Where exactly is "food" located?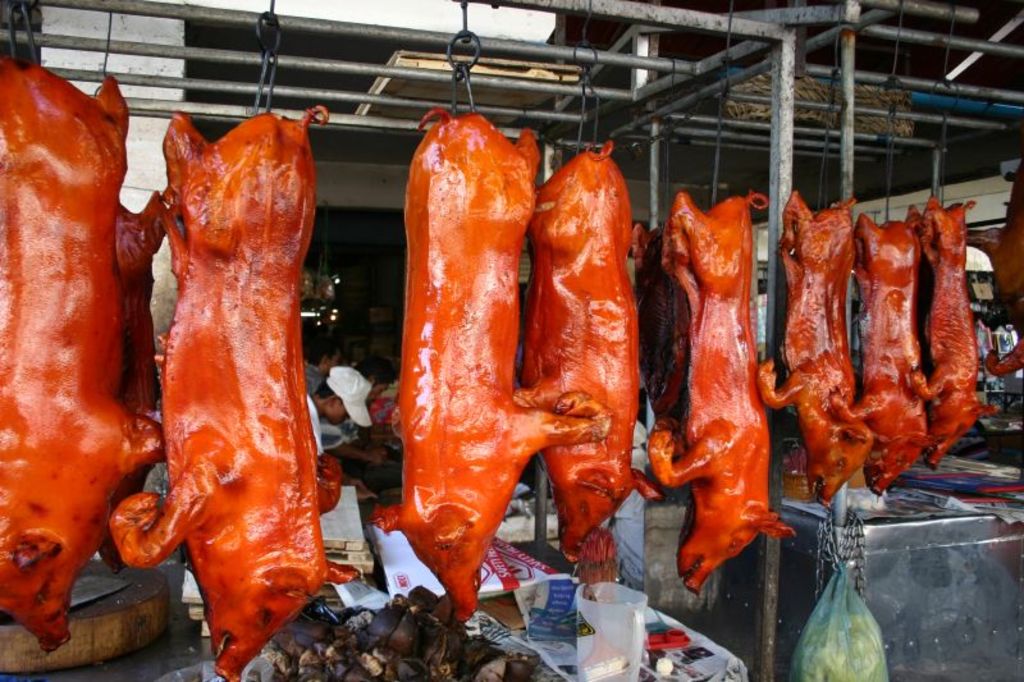
Its bounding box is {"x1": 904, "y1": 198, "x2": 997, "y2": 472}.
